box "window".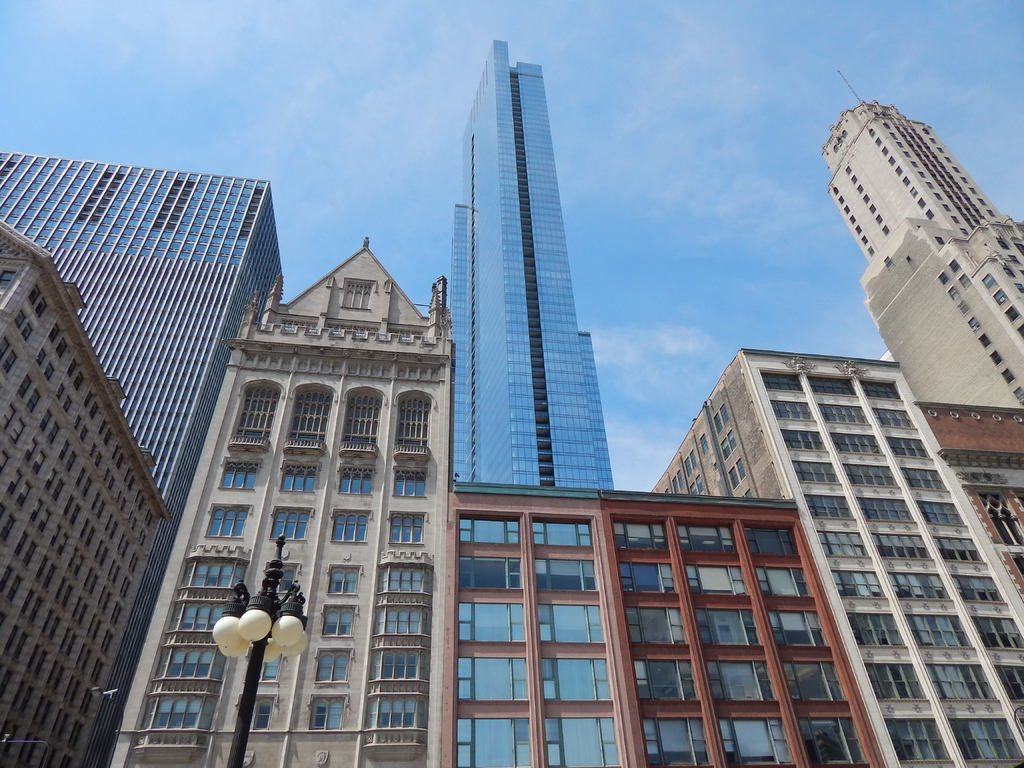
691, 610, 765, 652.
